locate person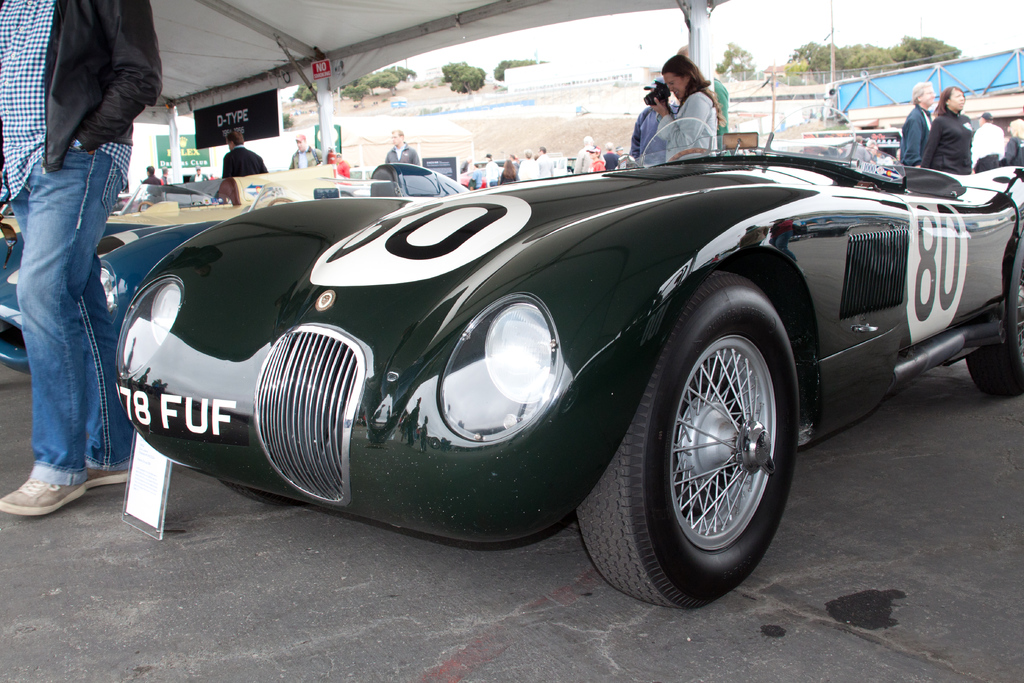
l=583, t=145, r=605, b=173
